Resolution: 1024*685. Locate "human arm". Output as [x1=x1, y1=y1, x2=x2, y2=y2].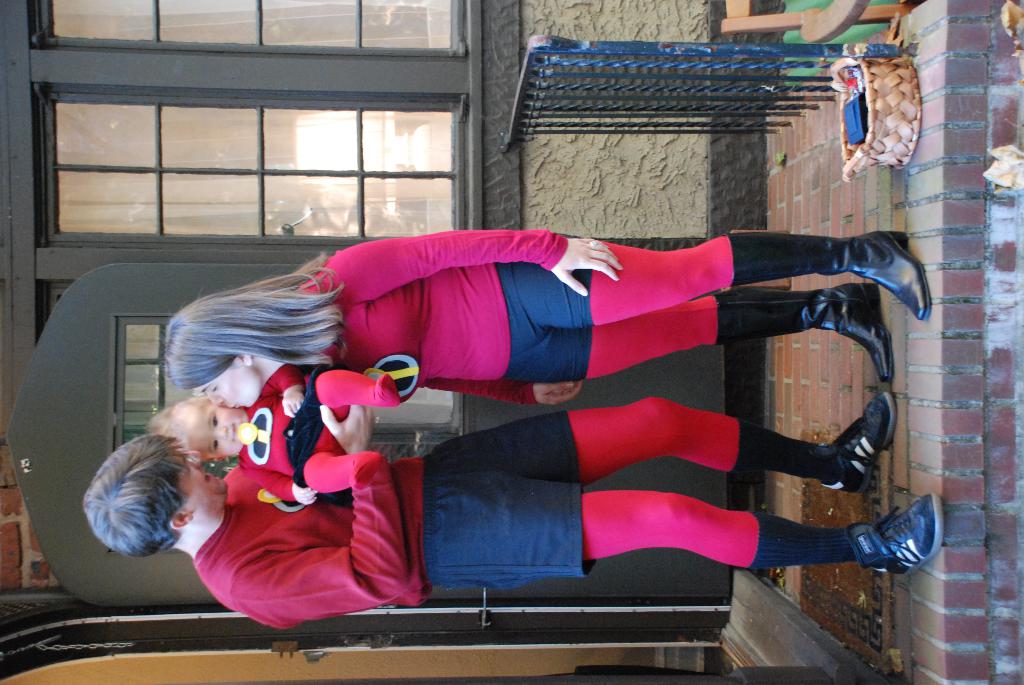
[x1=202, y1=393, x2=416, y2=628].
